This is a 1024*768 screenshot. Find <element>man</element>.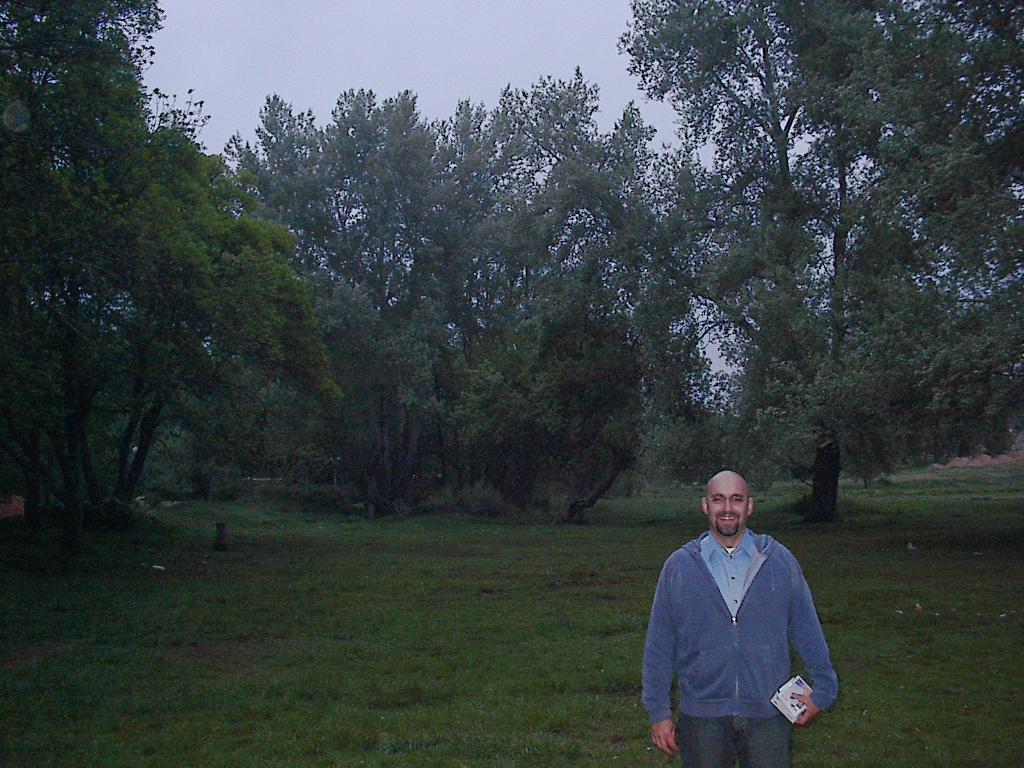
Bounding box: bbox(637, 447, 841, 751).
